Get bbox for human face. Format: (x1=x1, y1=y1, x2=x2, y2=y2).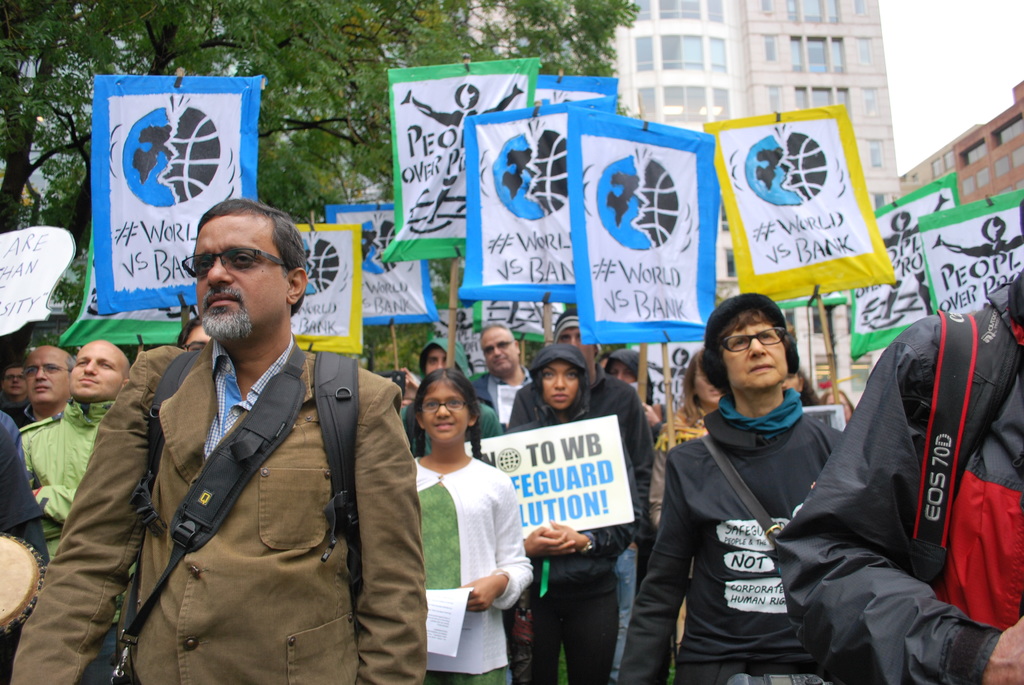
(x1=428, y1=347, x2=446, y2=374).
